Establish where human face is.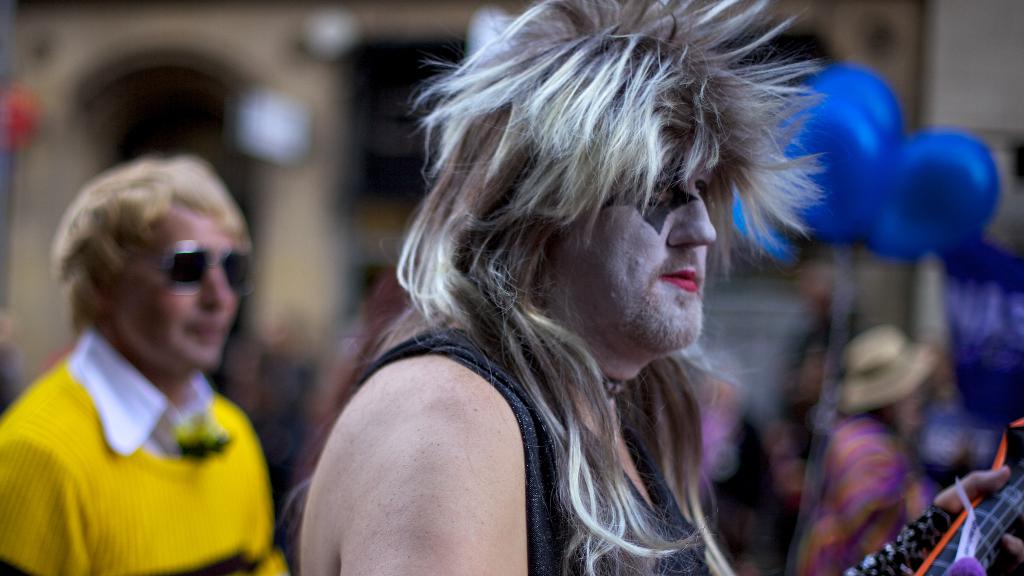
Established at BBox(110, 209, 244, 365).
